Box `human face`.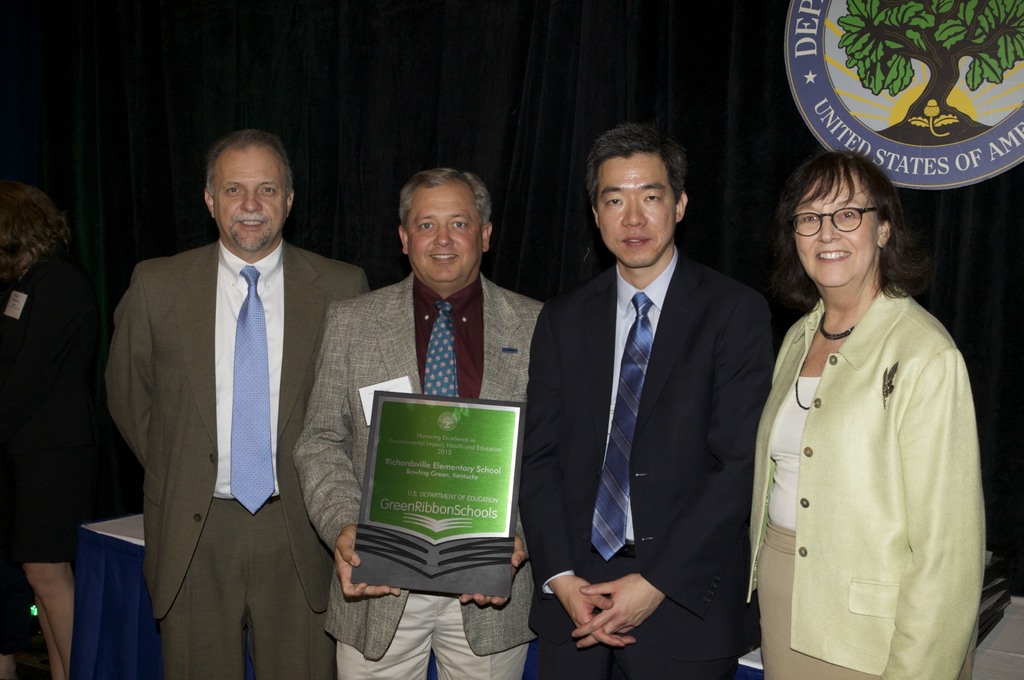
(796, 177, 887, 297).
